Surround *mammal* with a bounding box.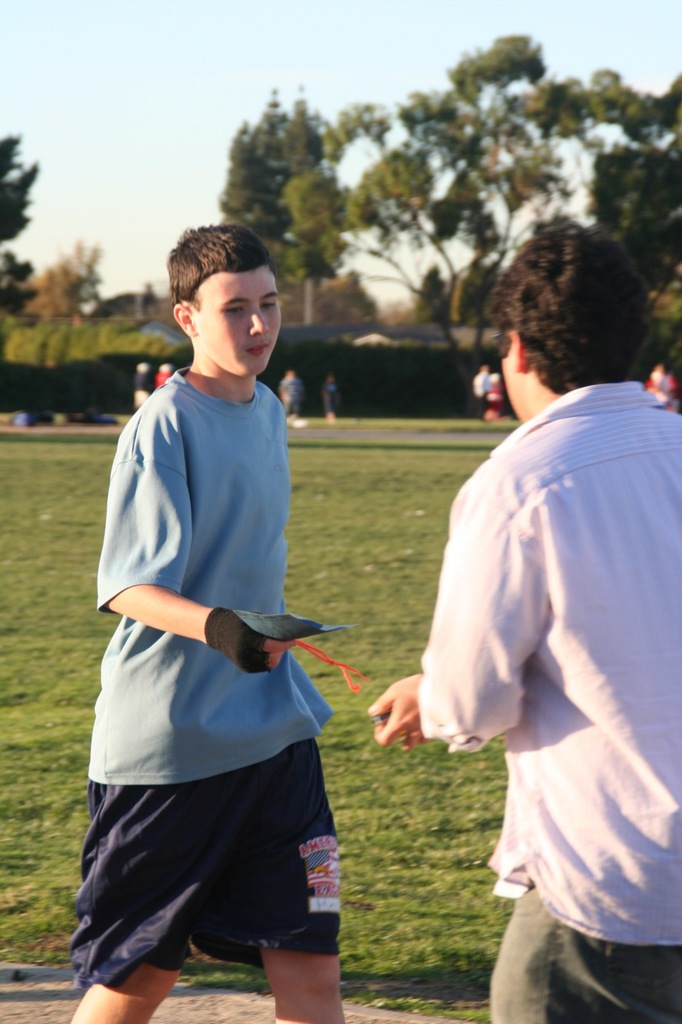
[157, 363, 176, 382].
